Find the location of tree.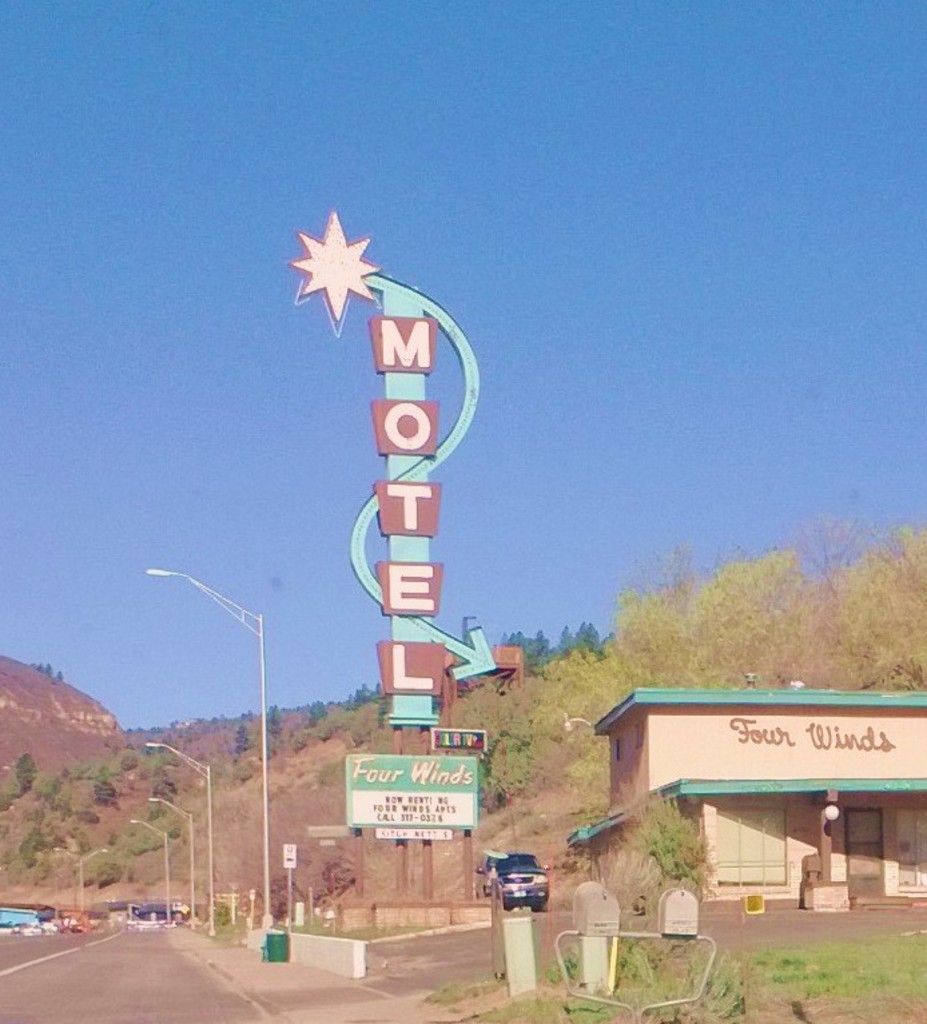
Location: select_region(345, 676, 377, 709).
